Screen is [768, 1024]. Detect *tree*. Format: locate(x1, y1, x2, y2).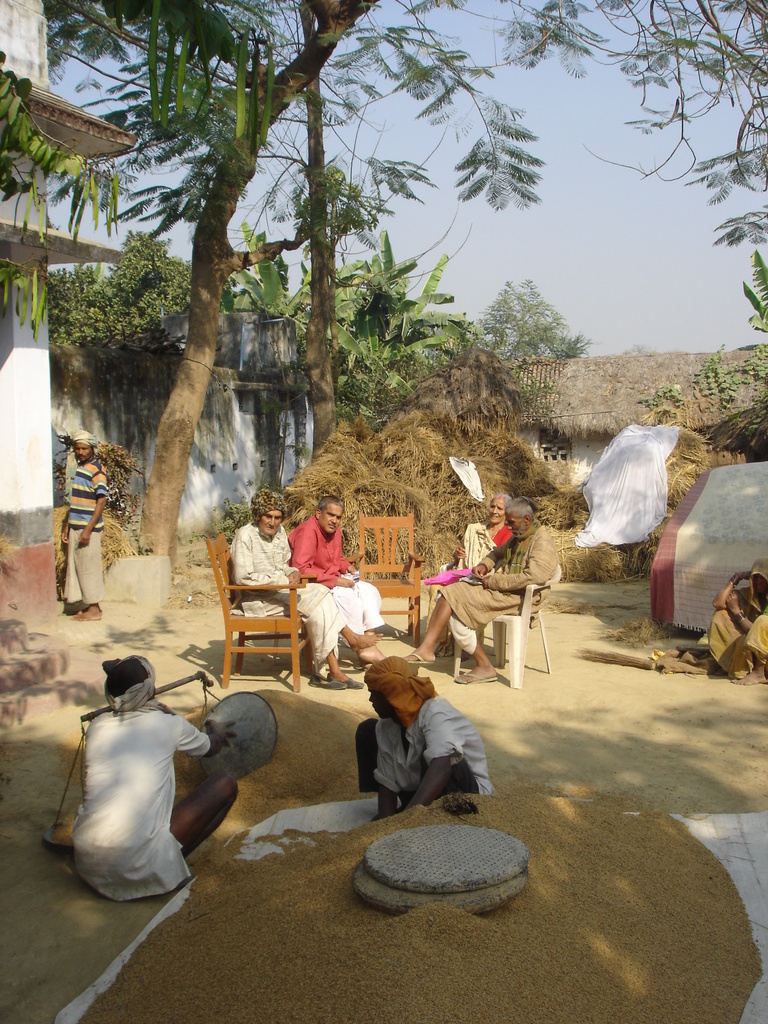
locate(0, 0, 673, 685).
